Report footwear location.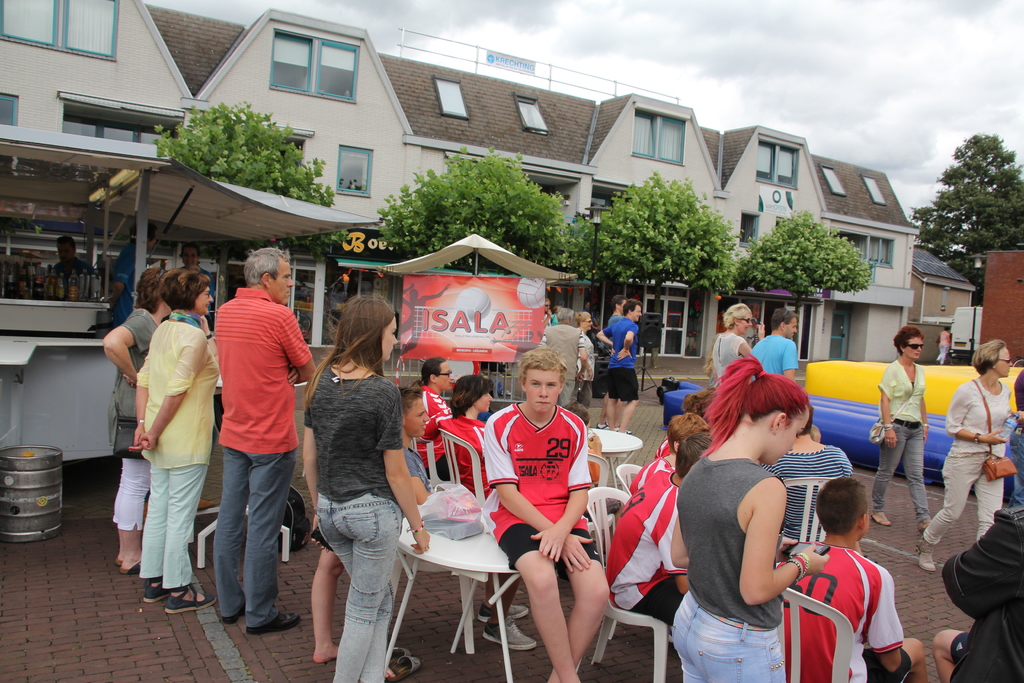
Report: (x1=116, y1=552, x2=126, y2=569).
